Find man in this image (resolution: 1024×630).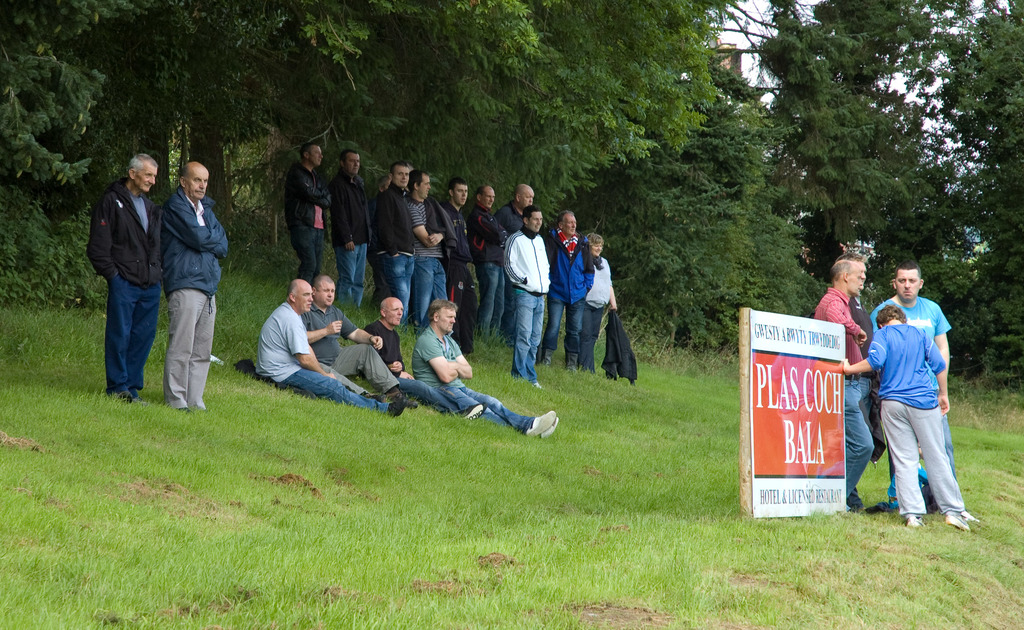
locate(403, 171, 451, 331).
